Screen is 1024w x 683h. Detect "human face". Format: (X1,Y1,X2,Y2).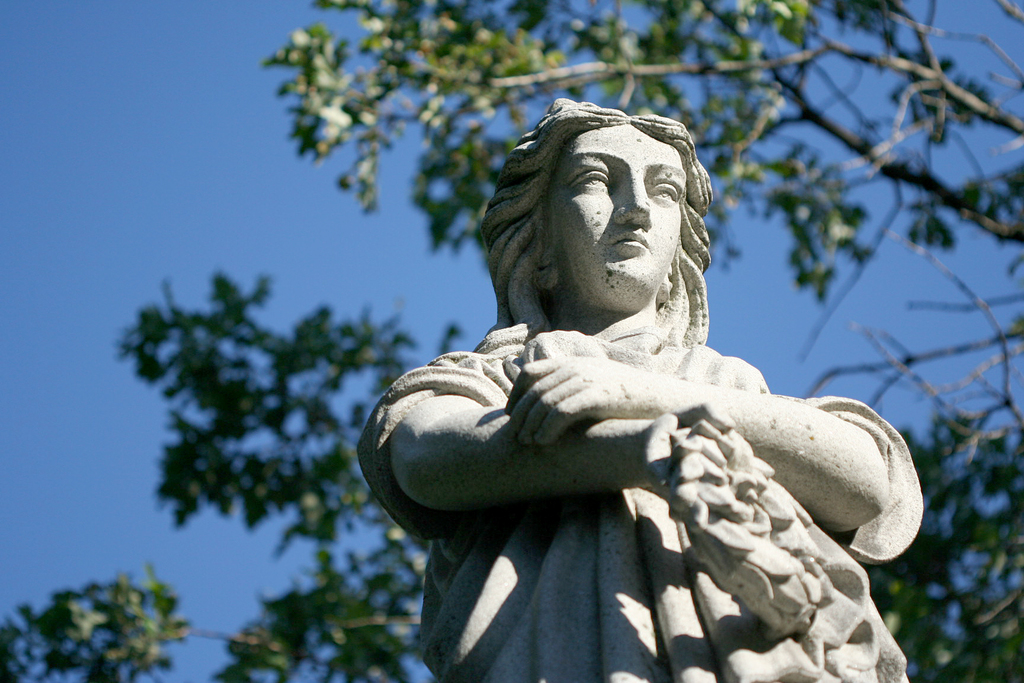
(540,119,675,324).
